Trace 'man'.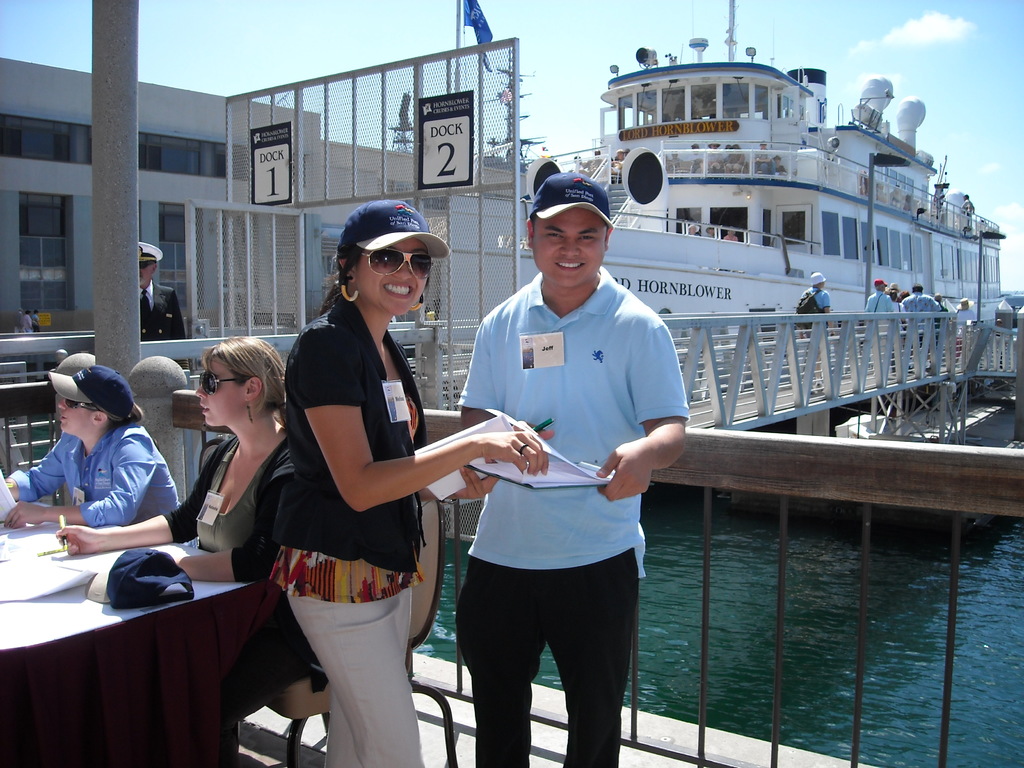
Traced to (x1=951, y1=299, x2=977, y2=342).
